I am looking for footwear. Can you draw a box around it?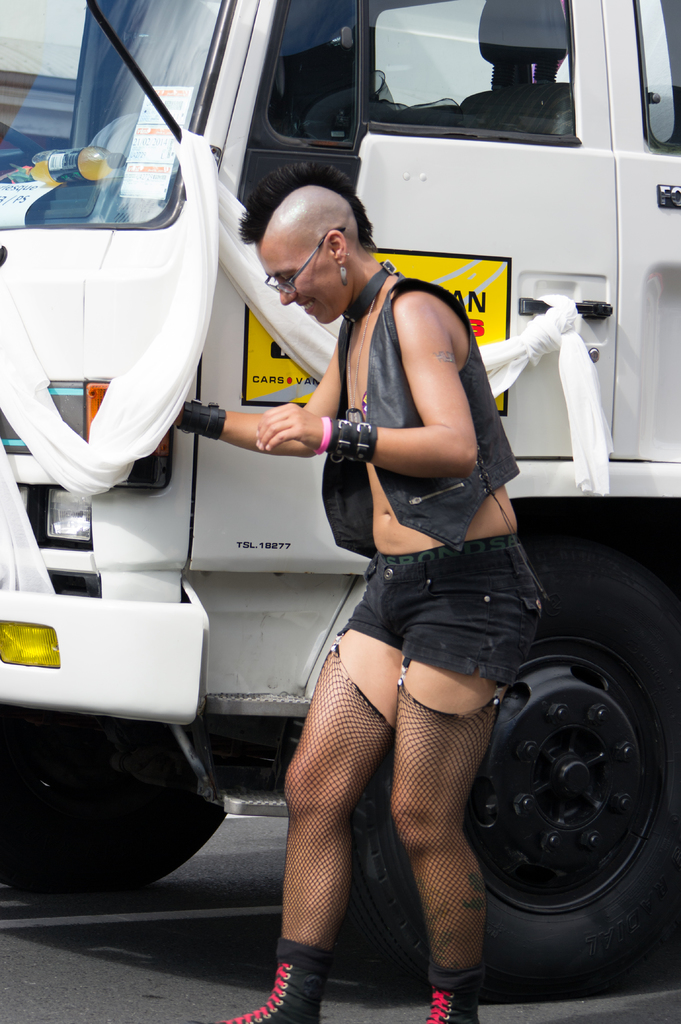
Sure, the bounding box is 250 925 353 1022.
